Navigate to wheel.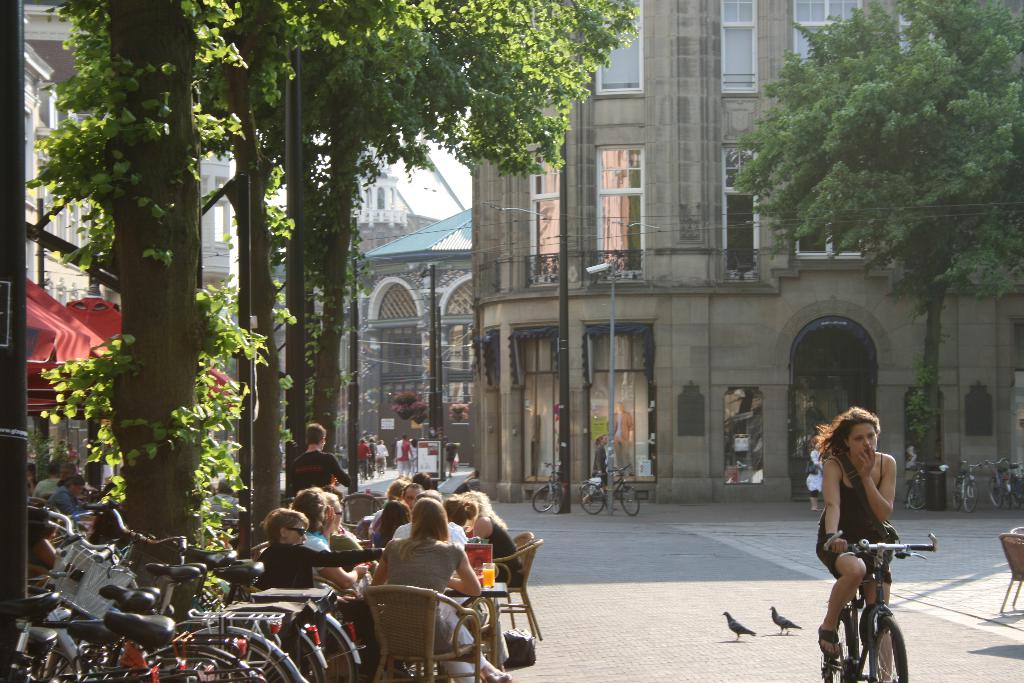
Navigation target: bbox=[555, 484, 563, 514].
